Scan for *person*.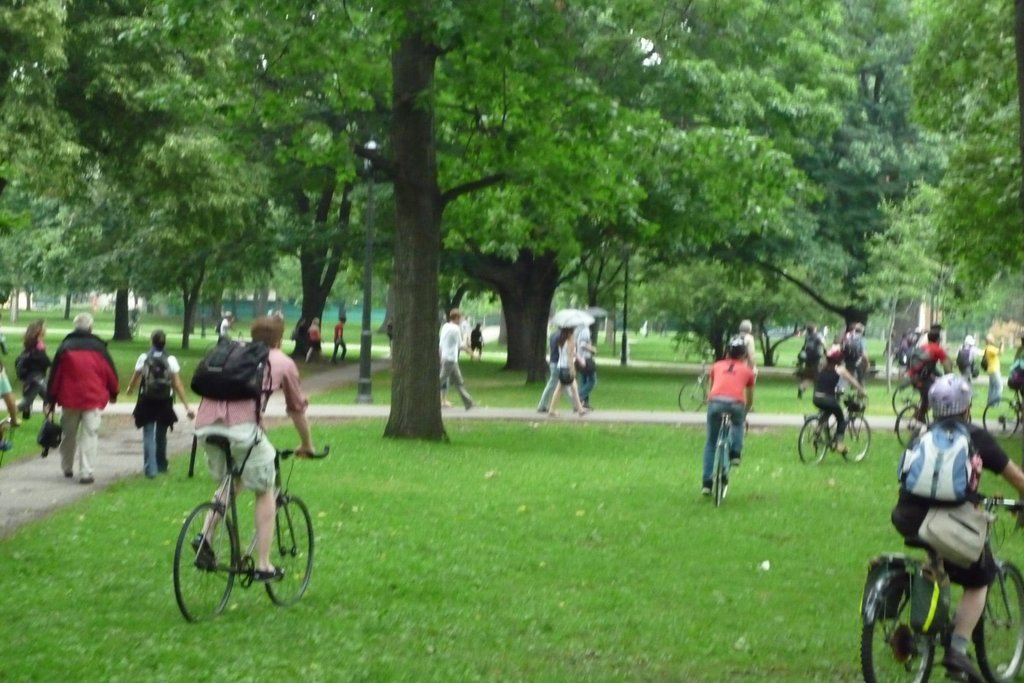
Scan result: bbox(952, 335, 975, 390).
